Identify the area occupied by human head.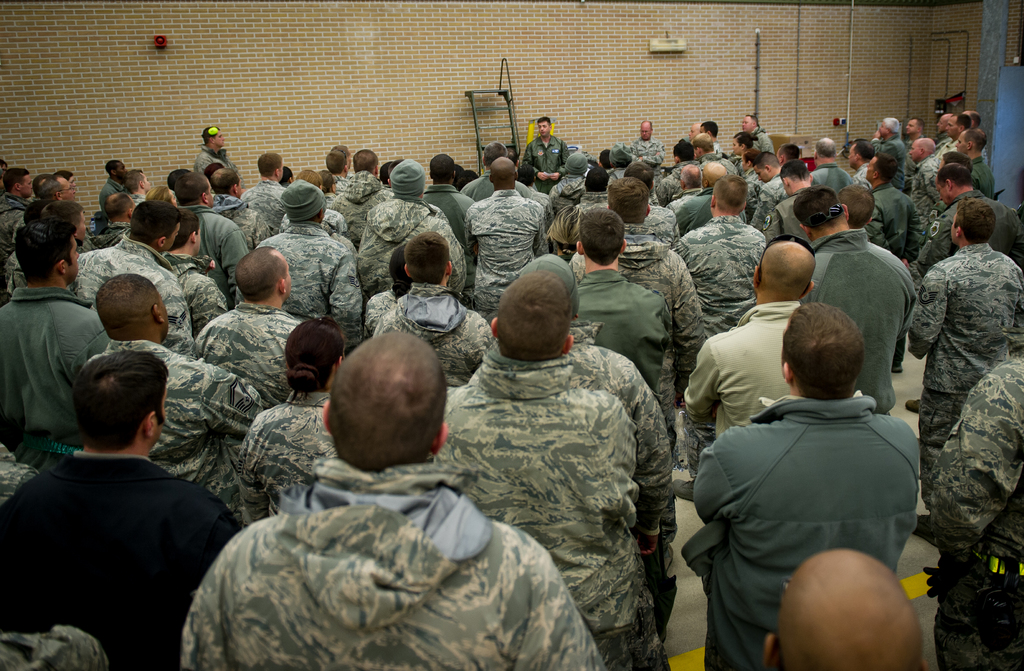
Area: {"left": 598, "top": 147, "right": 612, "bottom": 163}.
